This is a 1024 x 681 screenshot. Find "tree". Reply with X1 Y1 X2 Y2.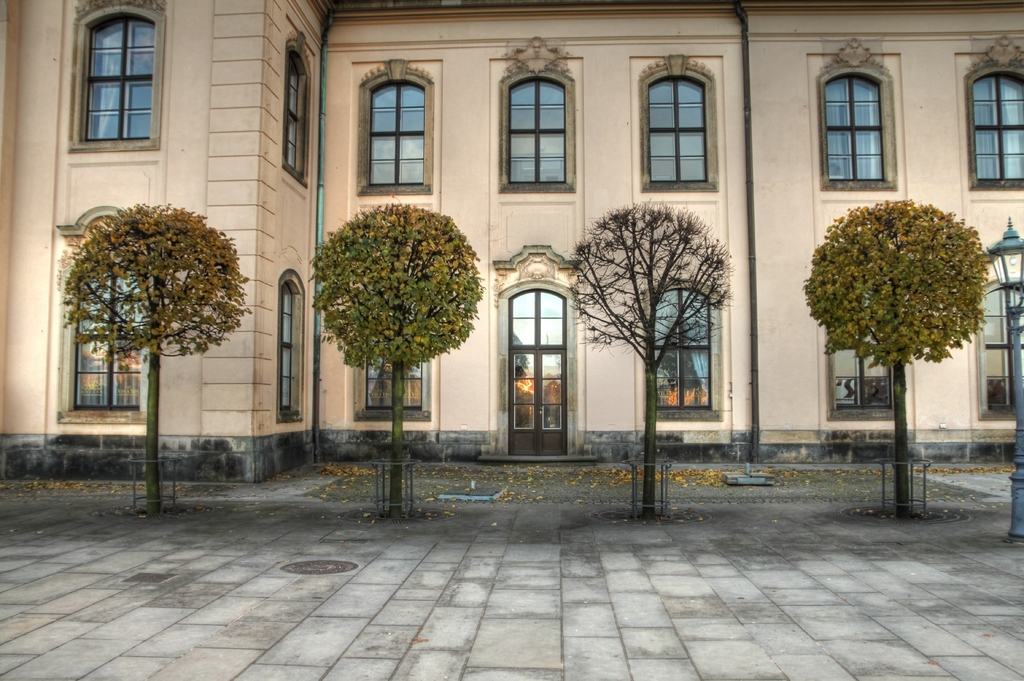
64 200 248 513.
